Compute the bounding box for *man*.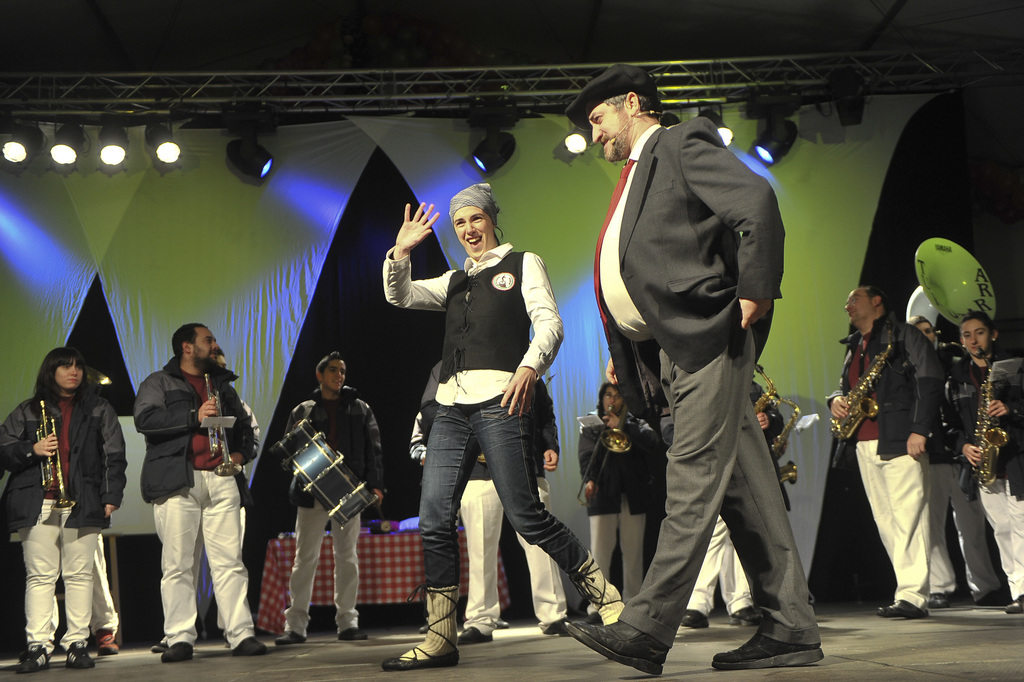
left=831, top=284, right=938, bottom=627.
